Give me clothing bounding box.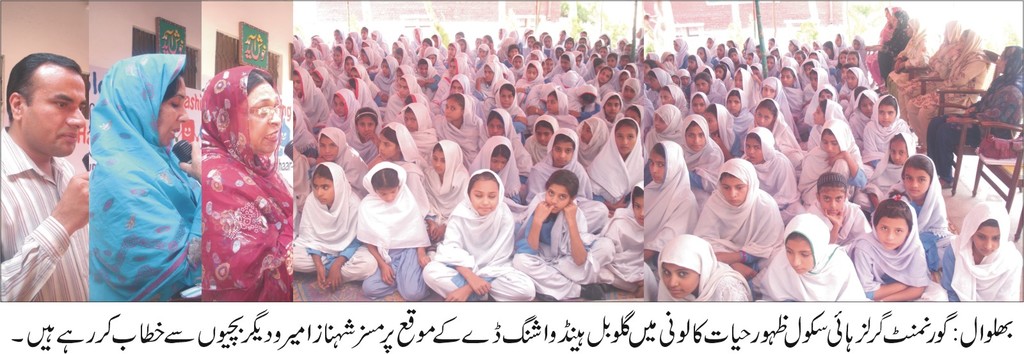
<region>541, 88, 573, 131</region>.
